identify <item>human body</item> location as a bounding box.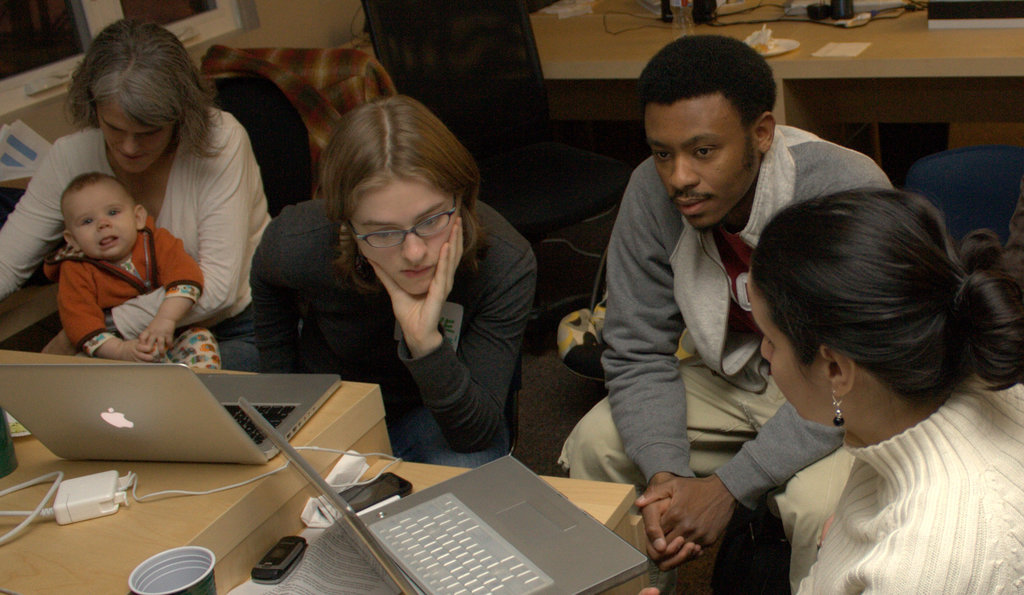
<bbox>252, 192, 543, 480</bbox>.
